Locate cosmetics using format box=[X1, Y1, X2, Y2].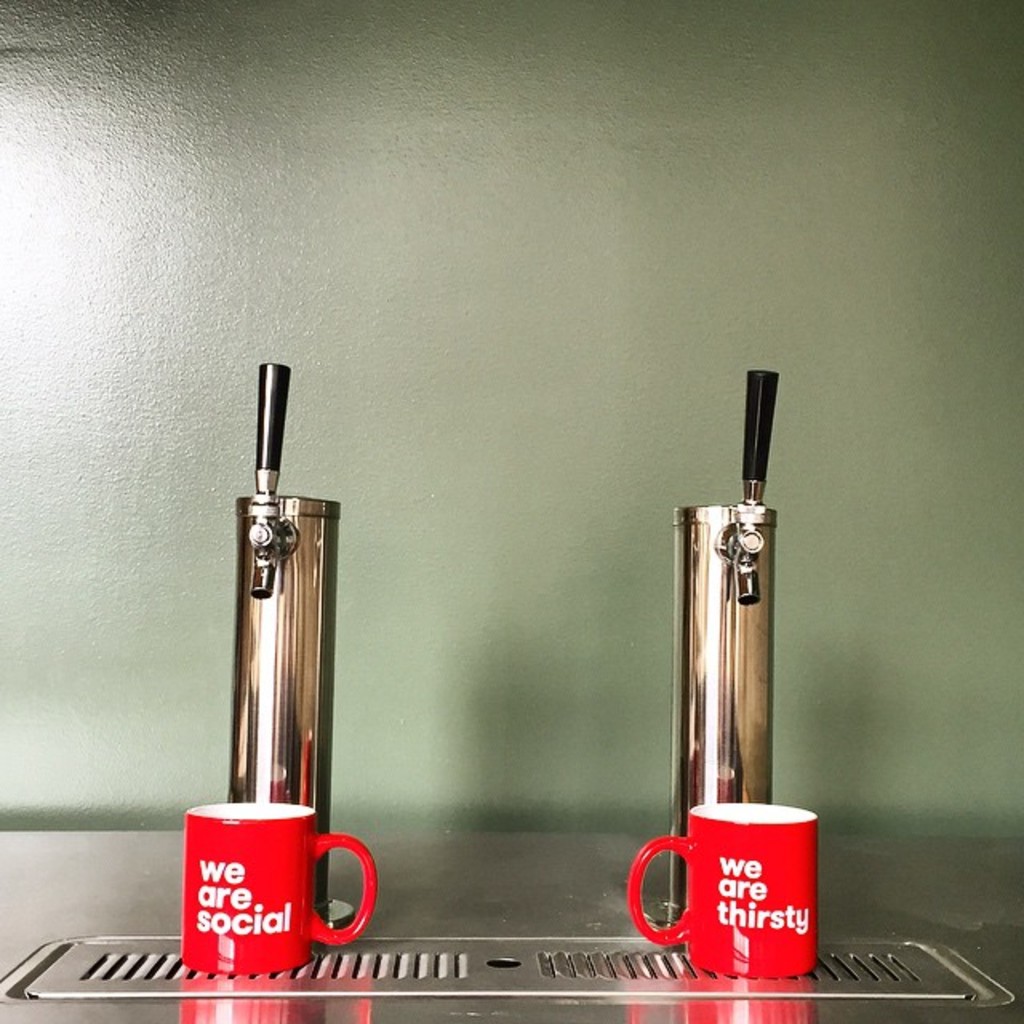
box=[192, 411, 357, 930].
